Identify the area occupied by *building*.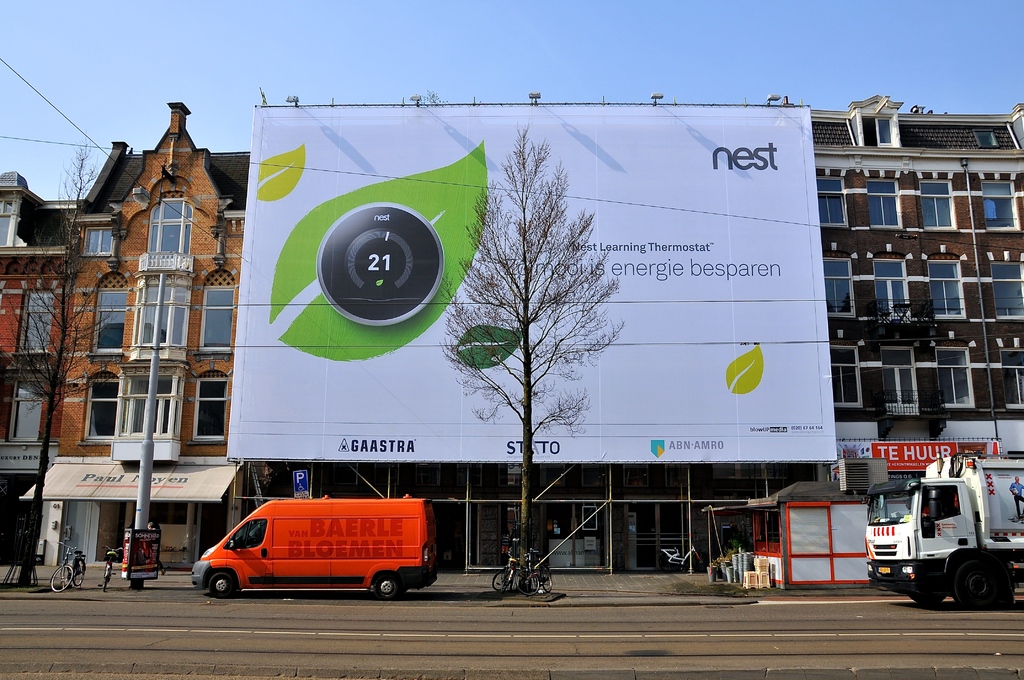
Area: bbox=[0, 168, 81, 595].
